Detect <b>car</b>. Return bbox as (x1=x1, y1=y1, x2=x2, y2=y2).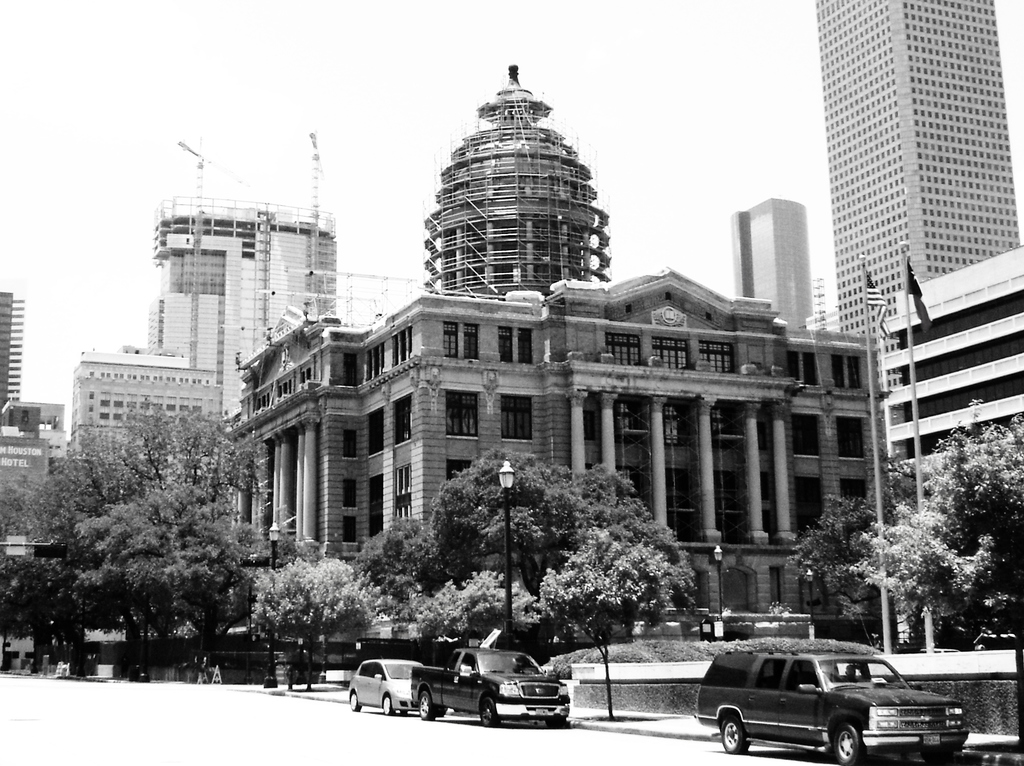
(x1=349, y1=655, x2=449, y2=717).
